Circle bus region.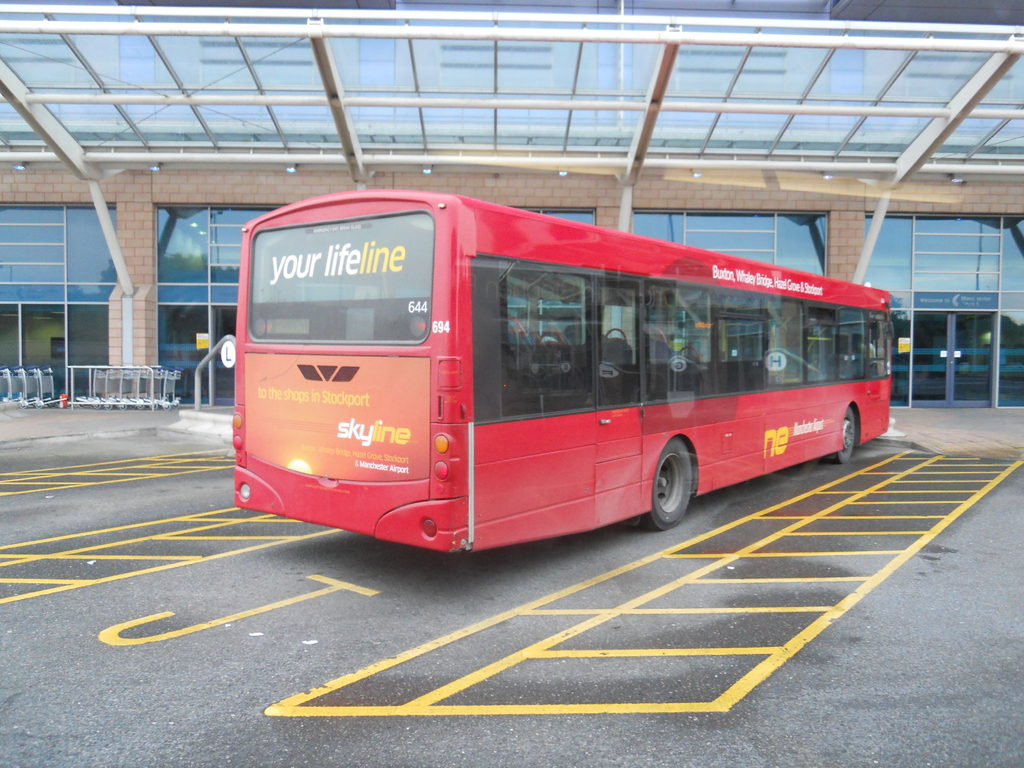
Region: [228, 185, 900, 557].
